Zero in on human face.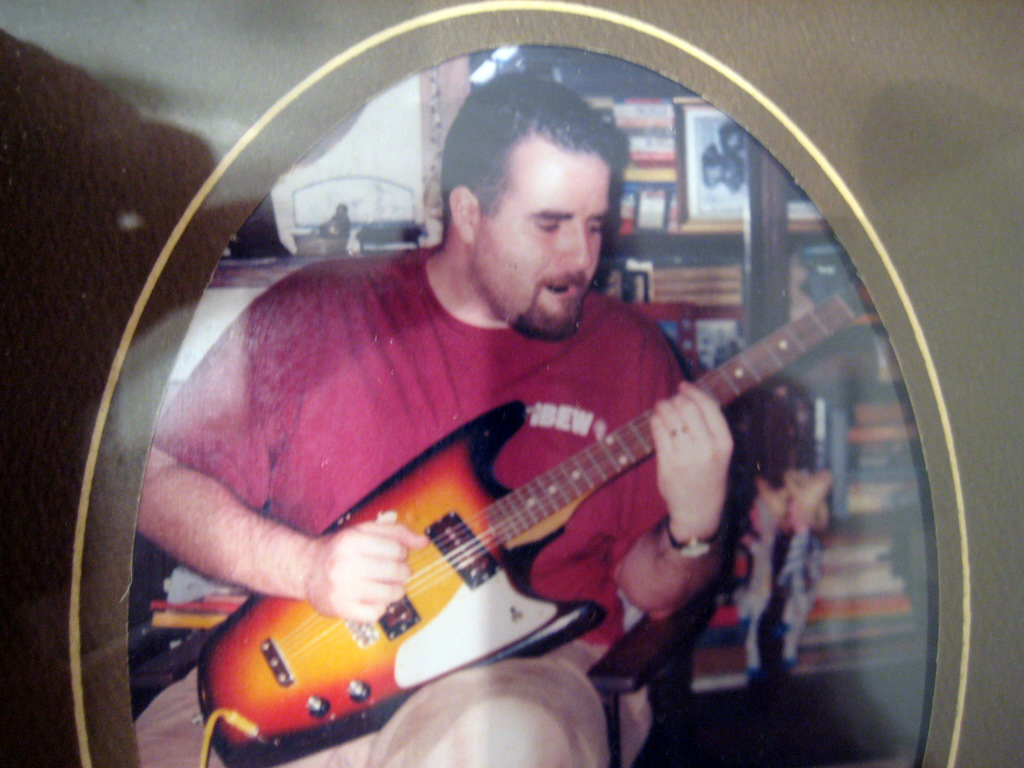
Zeroed in: <bbox>477, 145, 616, 338</bbox>.
